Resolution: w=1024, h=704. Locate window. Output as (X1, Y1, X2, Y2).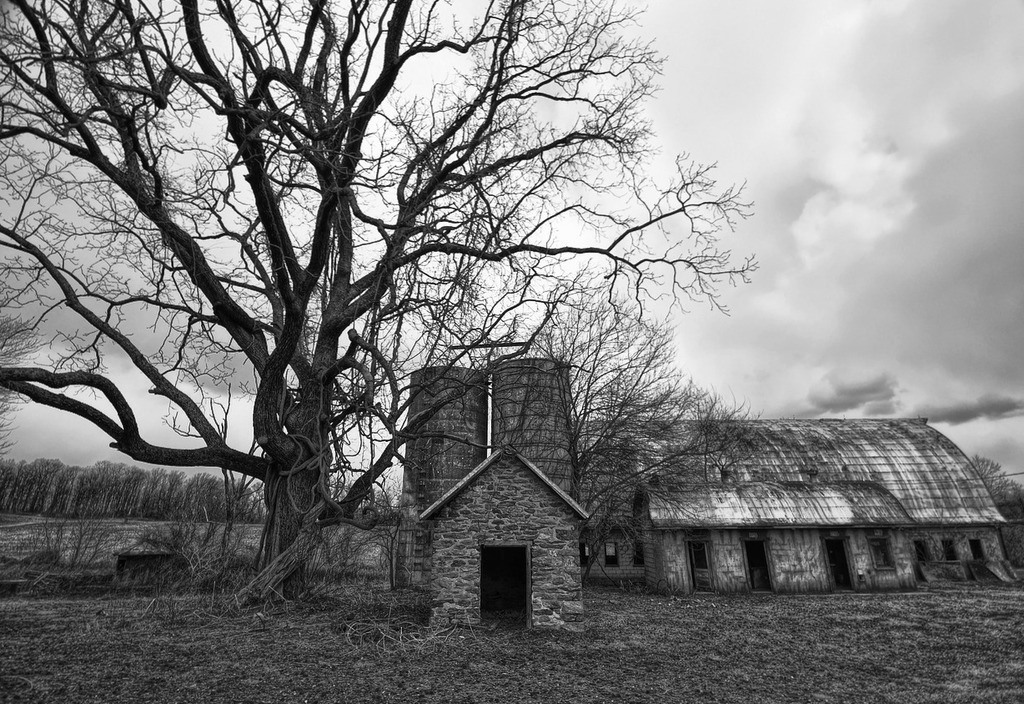
(942, 538, 956, 561).
